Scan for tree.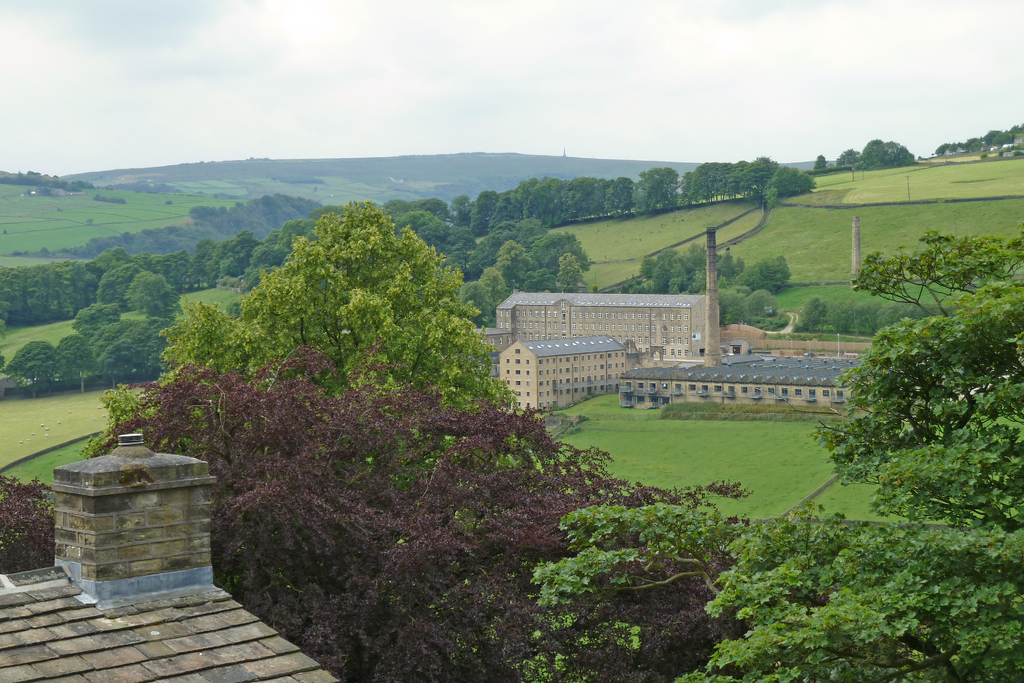
Scan result: 408,190,473,255.
